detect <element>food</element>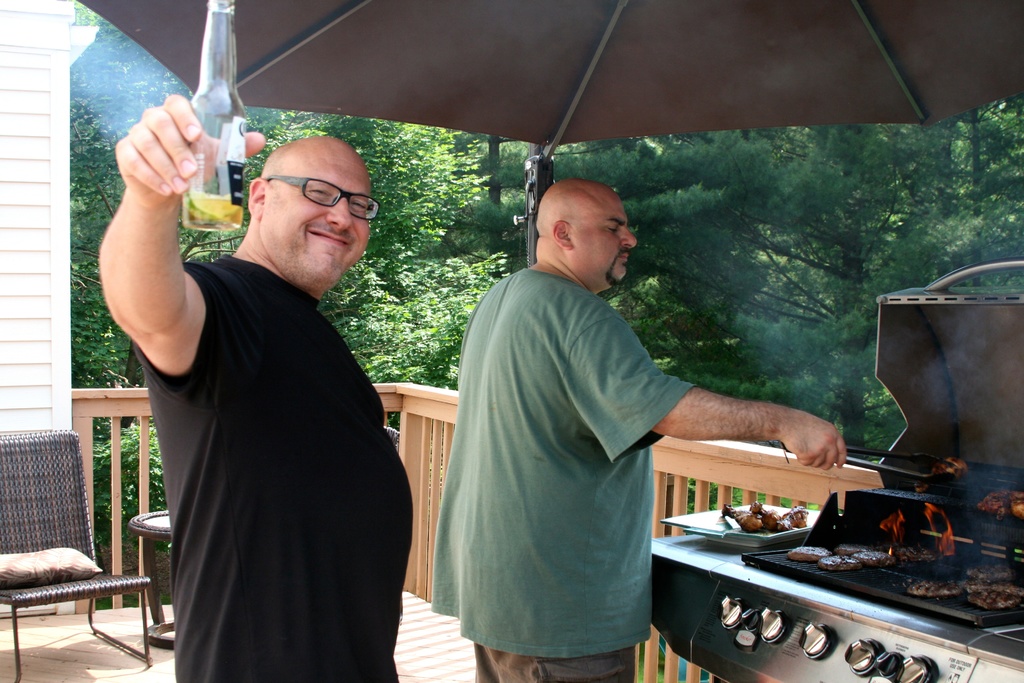
979 494 1023 523
